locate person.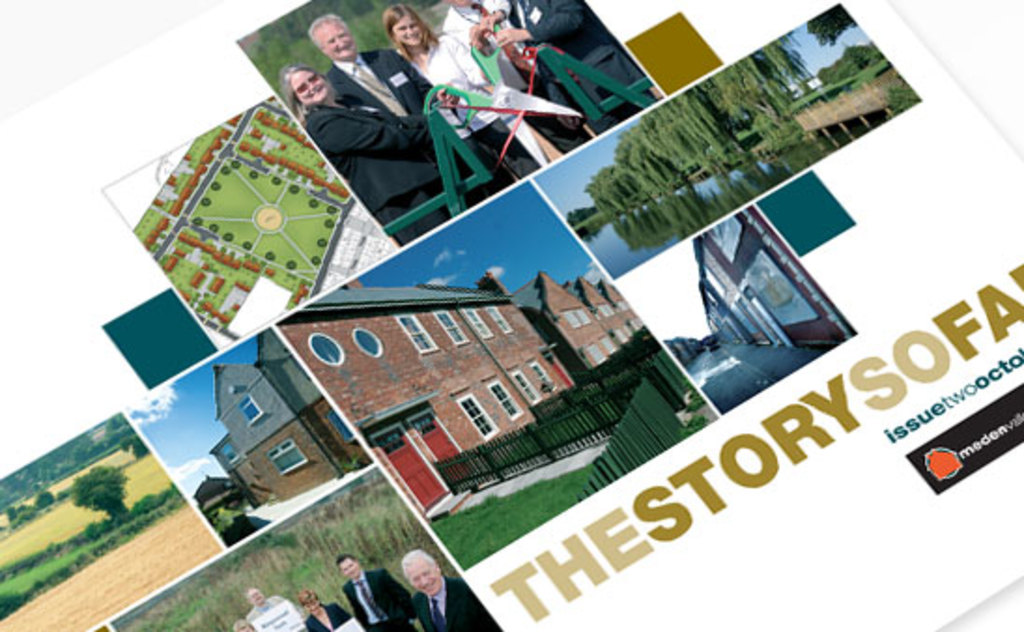
Bounding box: [243,589,305,630].
